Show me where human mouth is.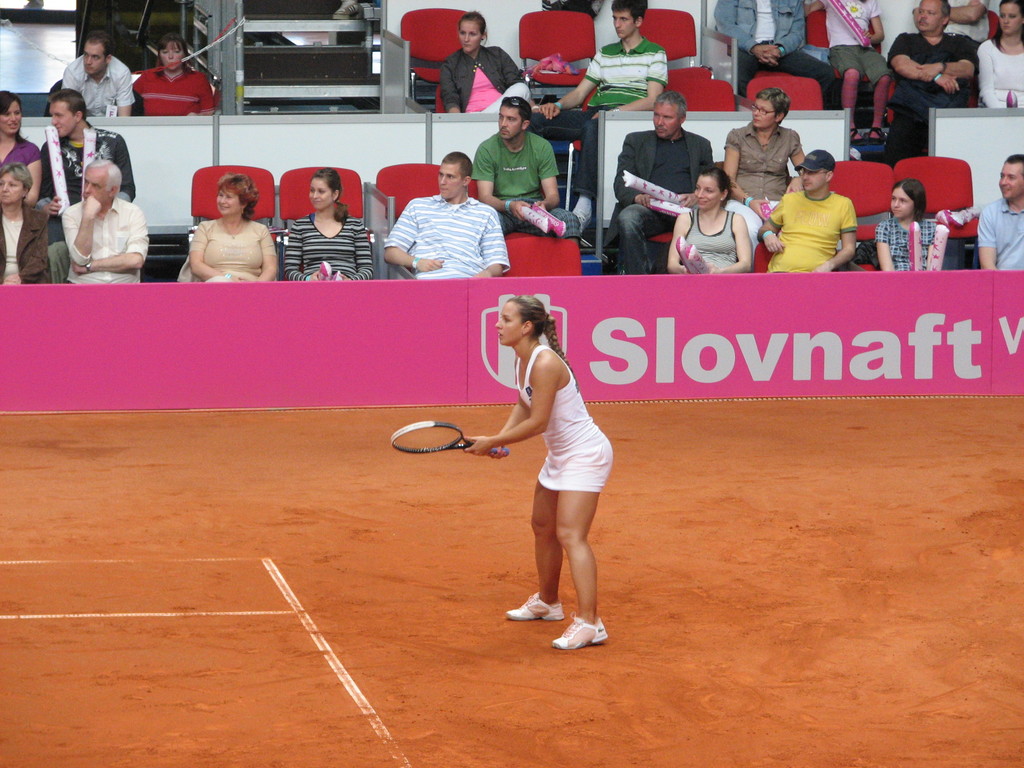
human mouth is at {"left": 314, "top": 199, "right": 323, "bottom": 205}.
